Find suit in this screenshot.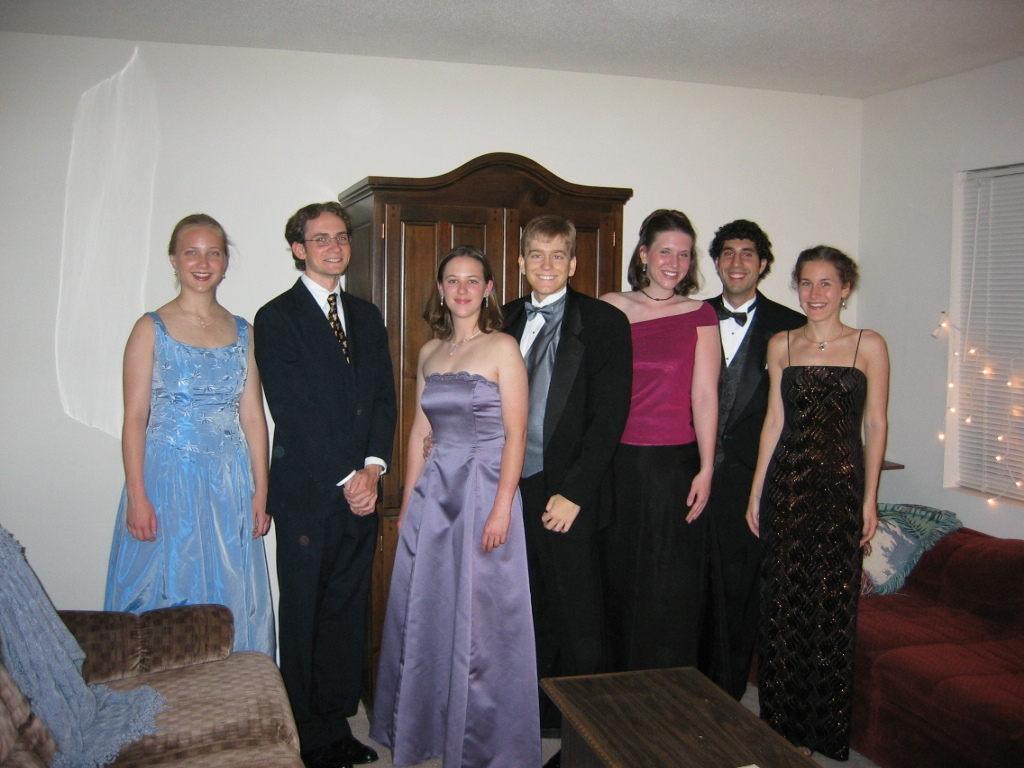
The bounding box for suit is BBox(697, 293, 806, 709).
